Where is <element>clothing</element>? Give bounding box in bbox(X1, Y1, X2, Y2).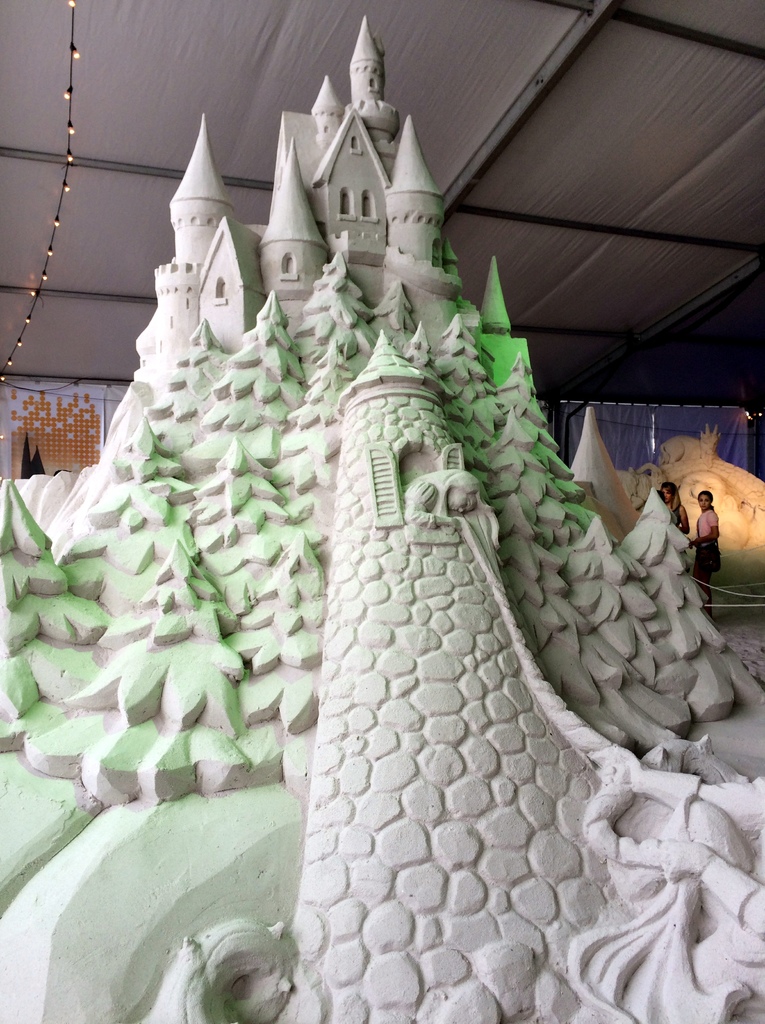
bbox(669, 504, 689, 534).
